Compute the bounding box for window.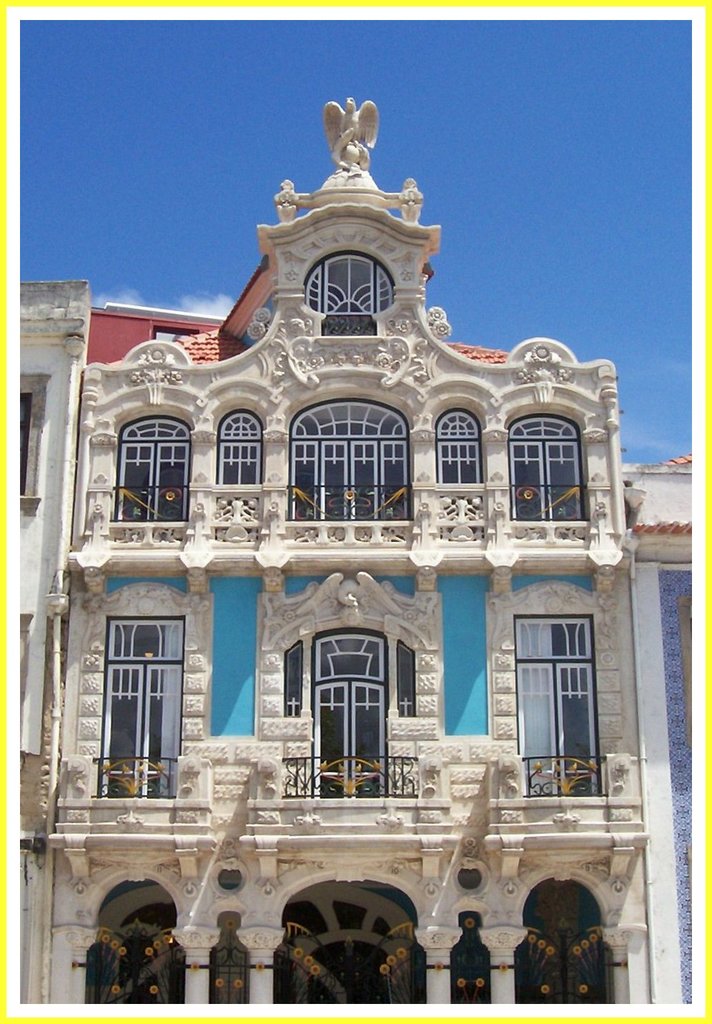
436/410/483/483.
